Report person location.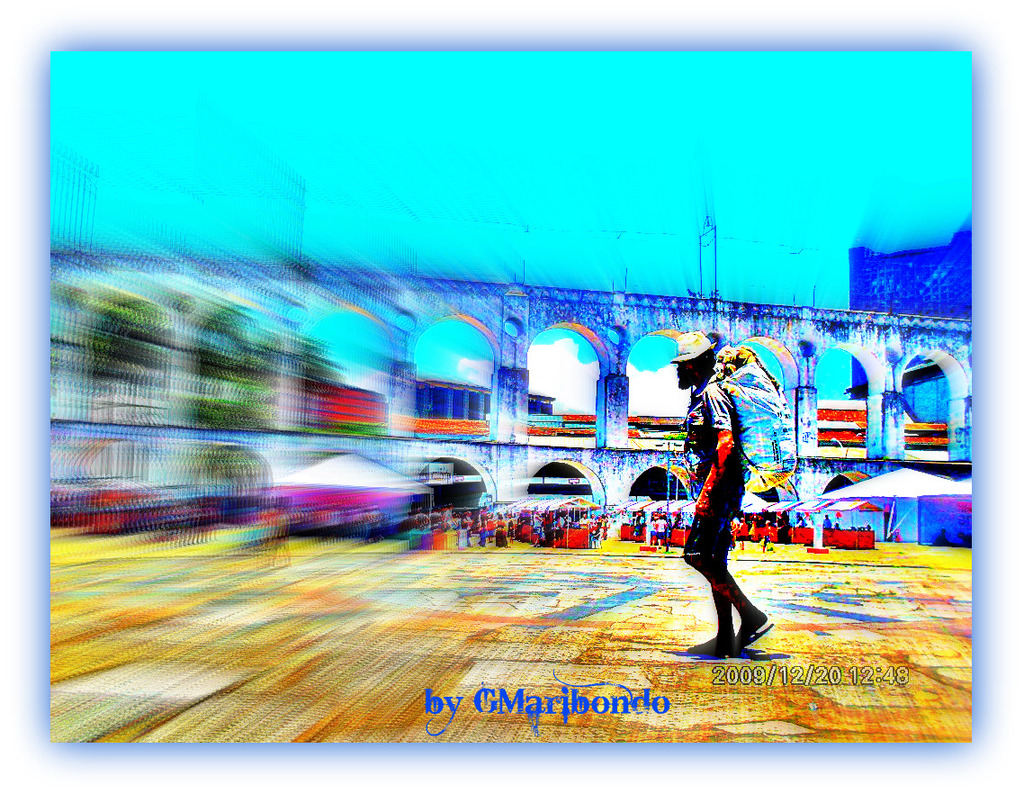
Report: (674,331,786,665).
